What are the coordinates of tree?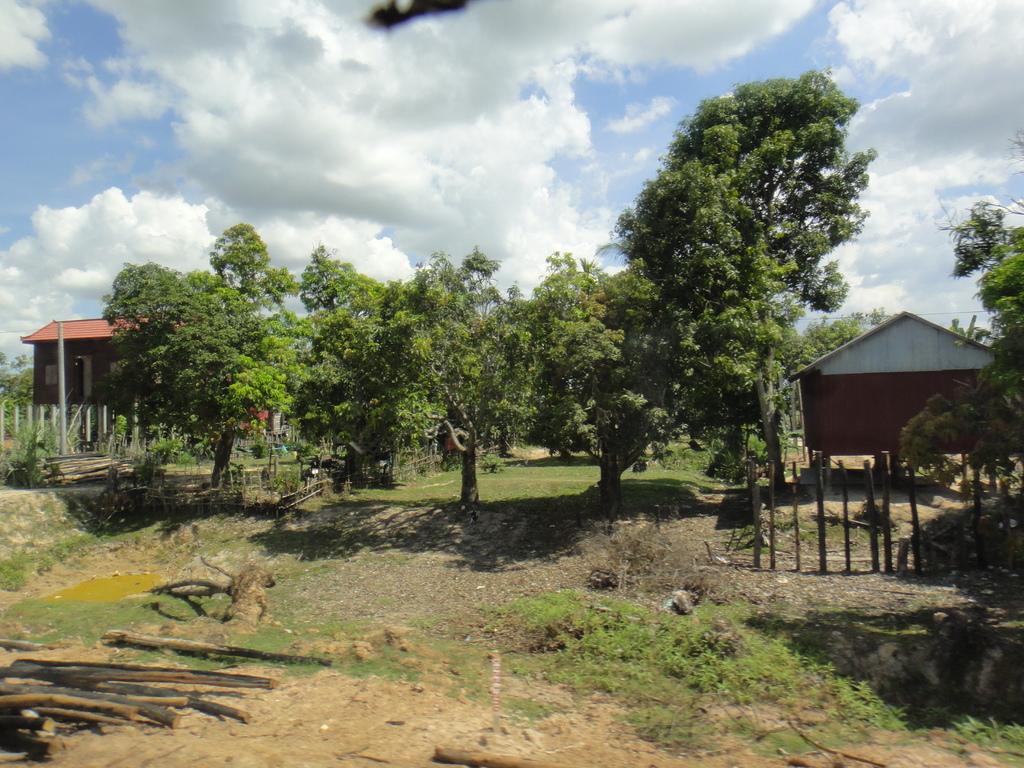
{"x1": 591, "y1": 61, "x2": 886, "y2": 500}.
